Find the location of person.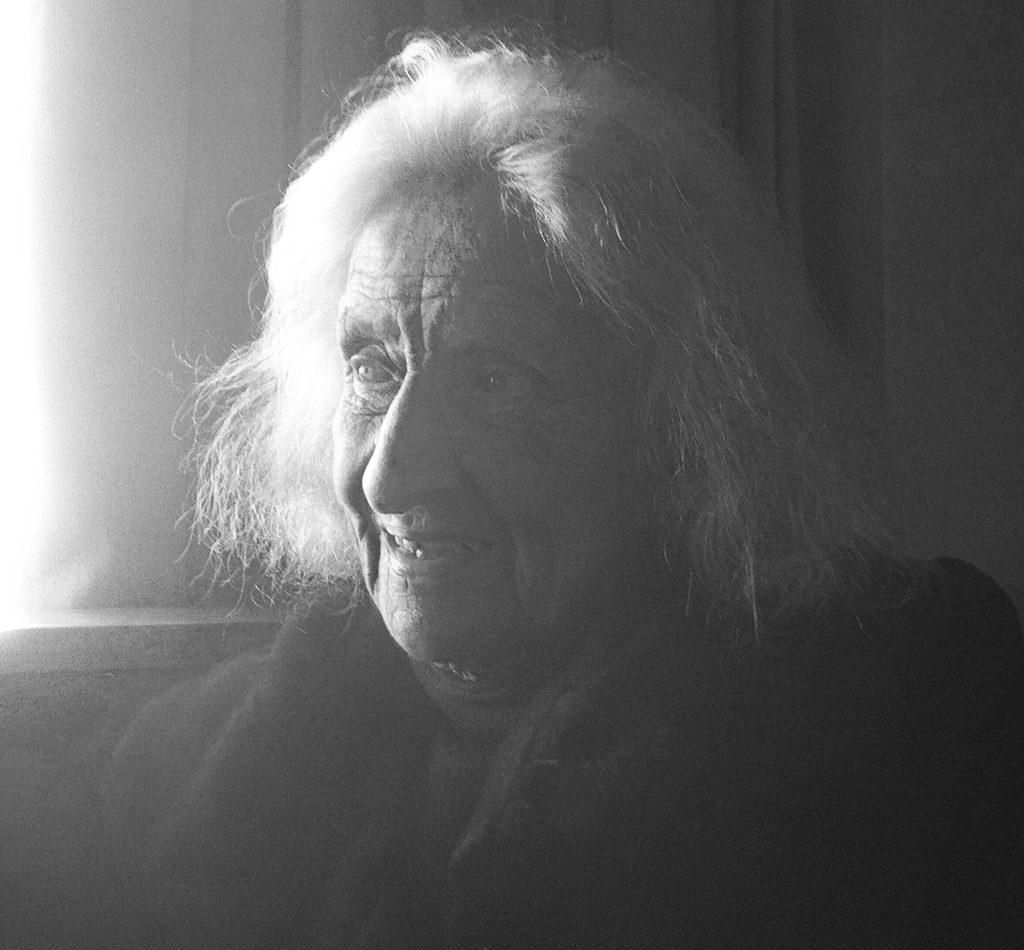
Location: Rect(107, 8, 1023, 948).
